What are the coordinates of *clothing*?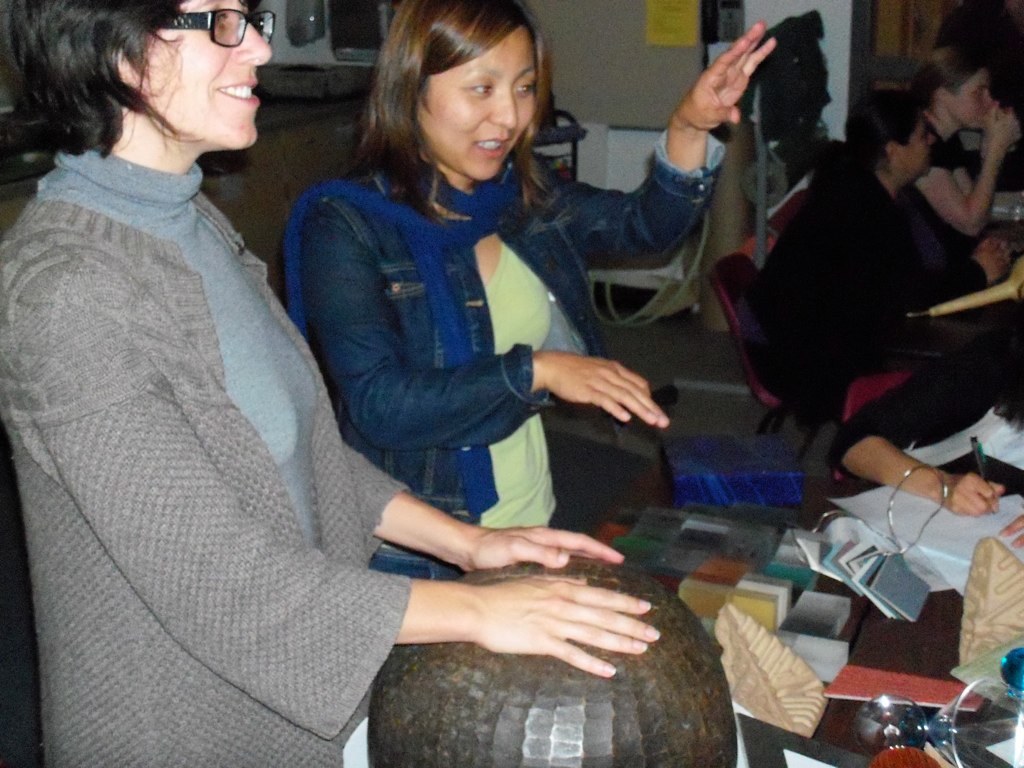
bbox(845, 315, 1023, 490).
